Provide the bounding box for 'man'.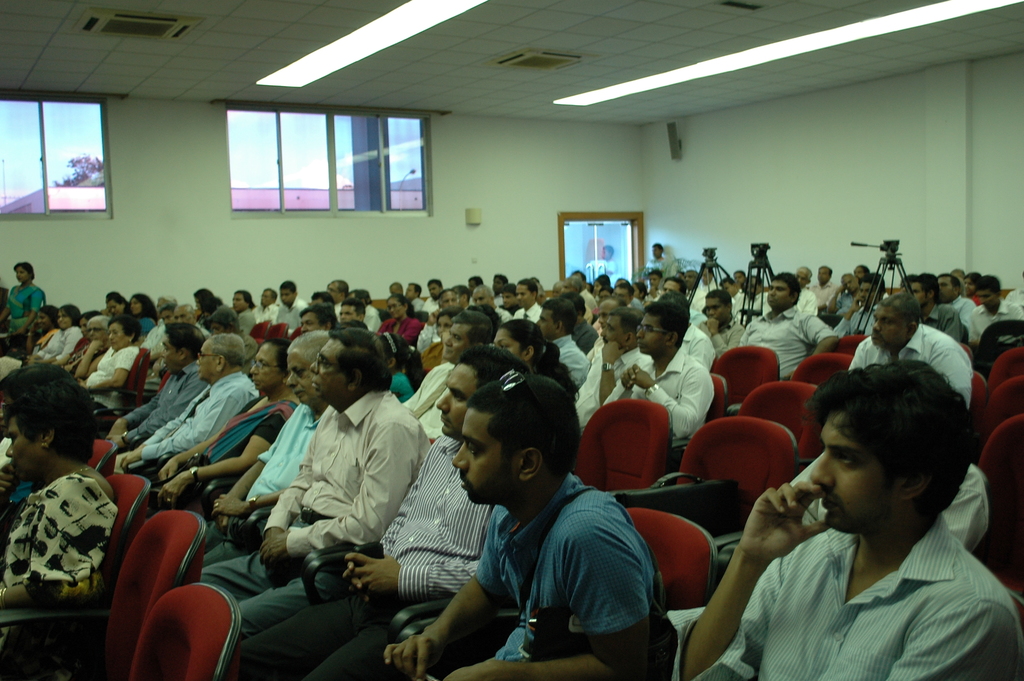
694:290:744:360.
